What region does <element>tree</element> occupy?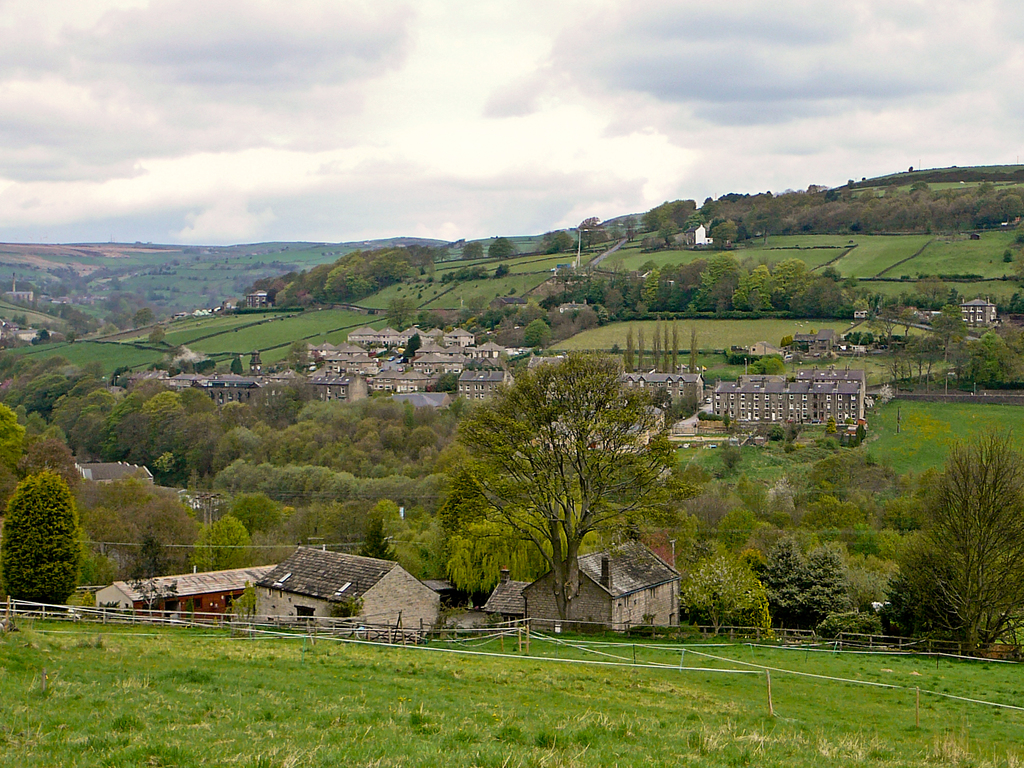
298:396:355:433.
